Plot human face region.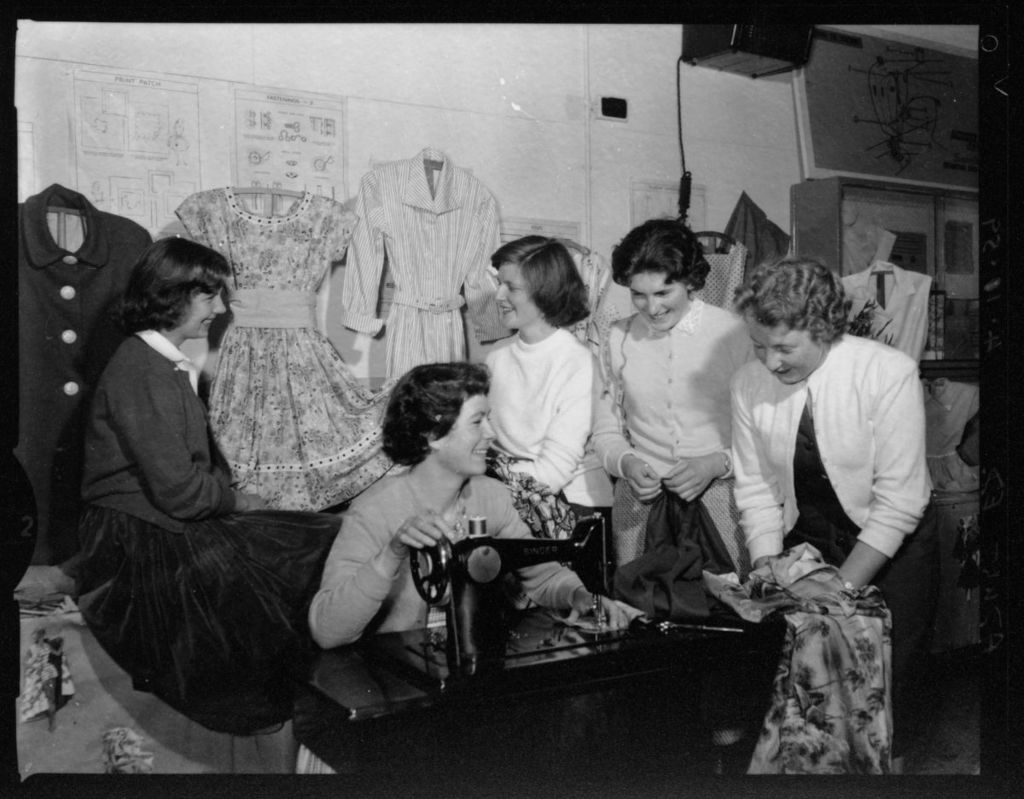
Plotted at 497, 265, 541, 331.
